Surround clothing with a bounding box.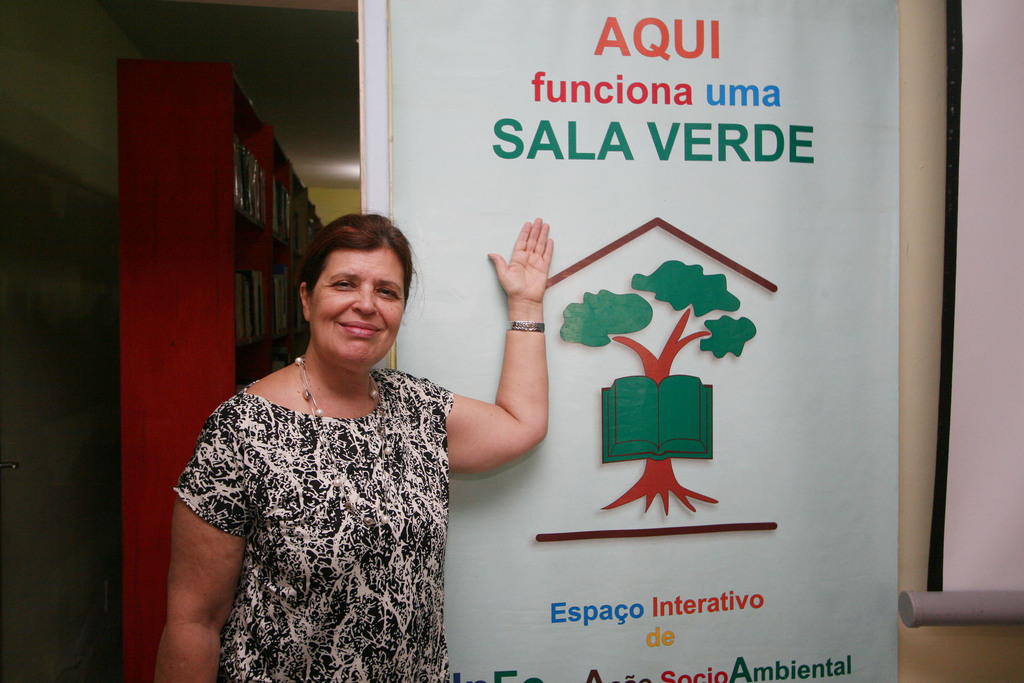
176, 368, 457, 682.
